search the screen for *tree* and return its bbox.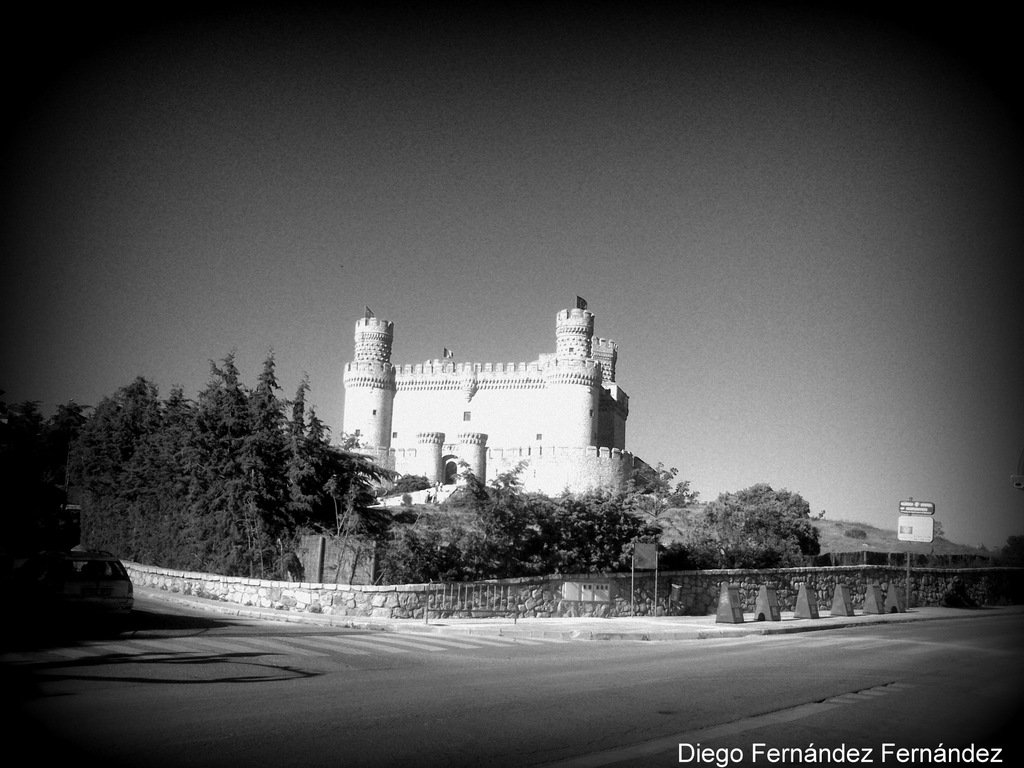
Found: {"left": 559, "top": 481, "right": 657, "bottom": 563}.
